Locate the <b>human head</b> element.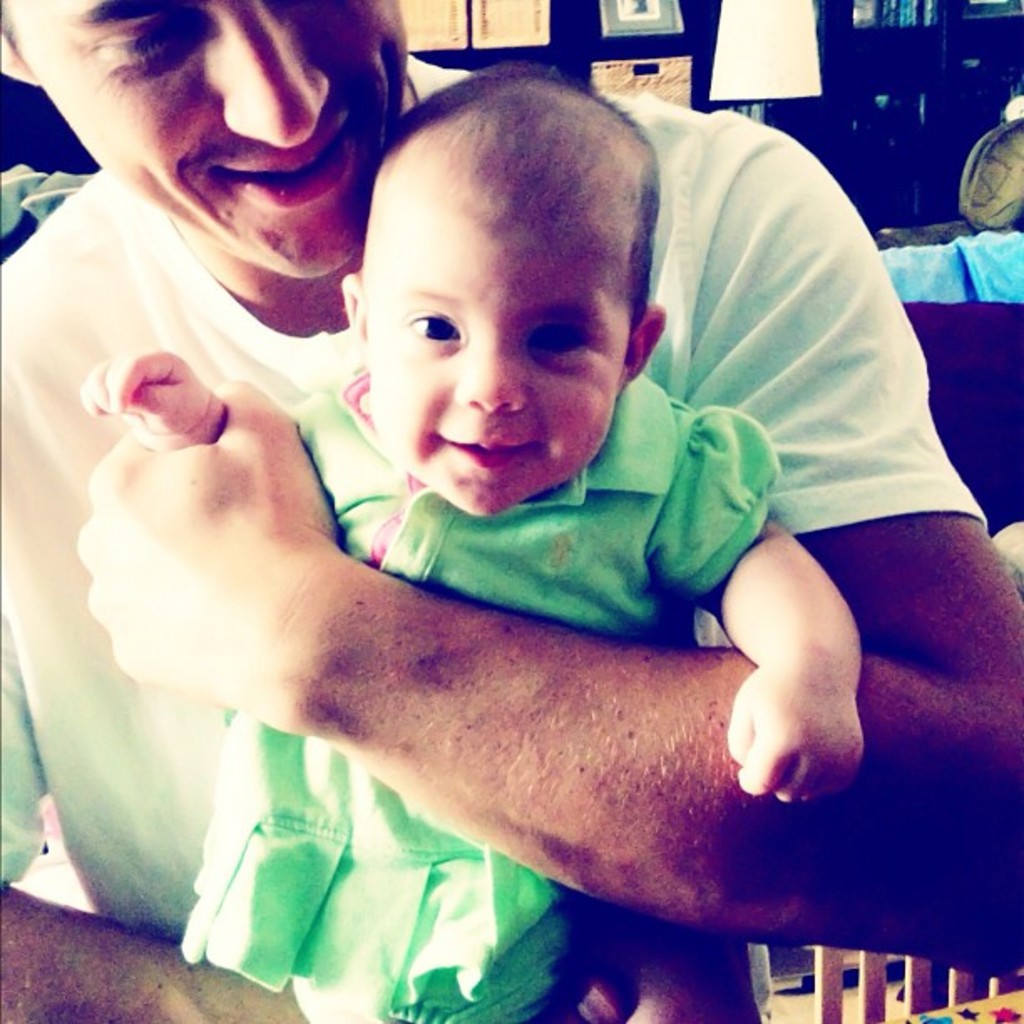
Element bbox: Rect(0, 0, 407, 284).
